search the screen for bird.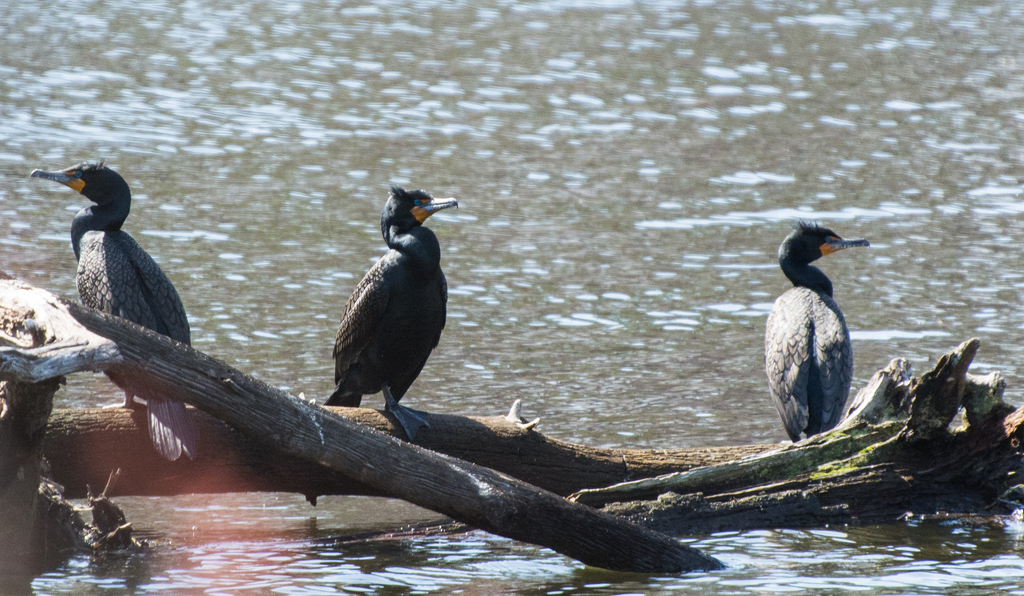
Found at <box>761,217,875,451</box>.
